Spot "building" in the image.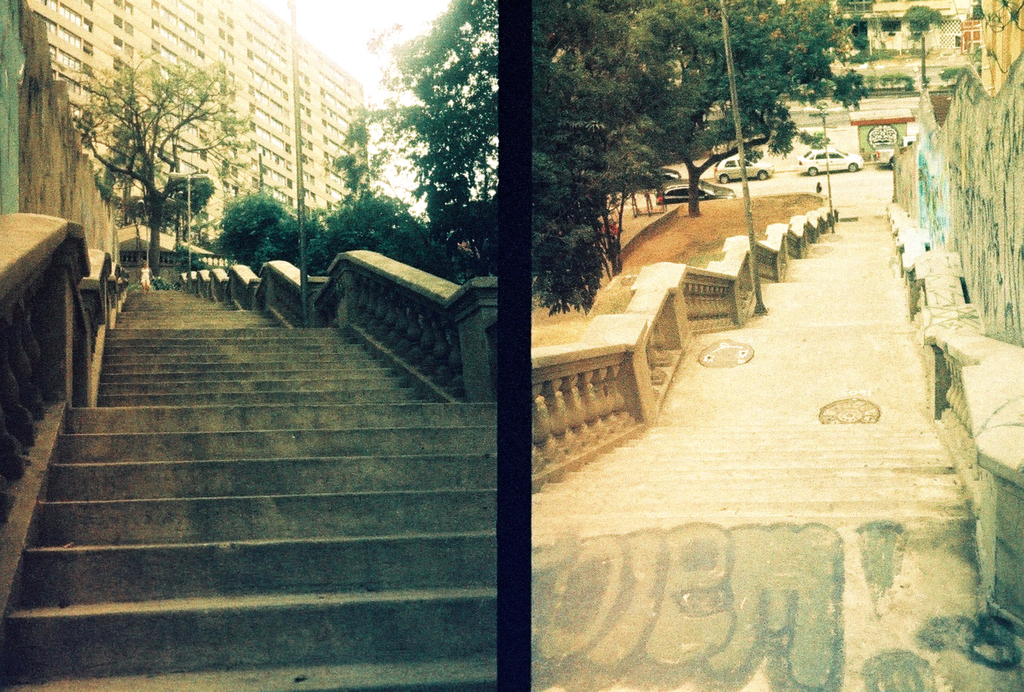
"building" found at 21/0/371/251.
